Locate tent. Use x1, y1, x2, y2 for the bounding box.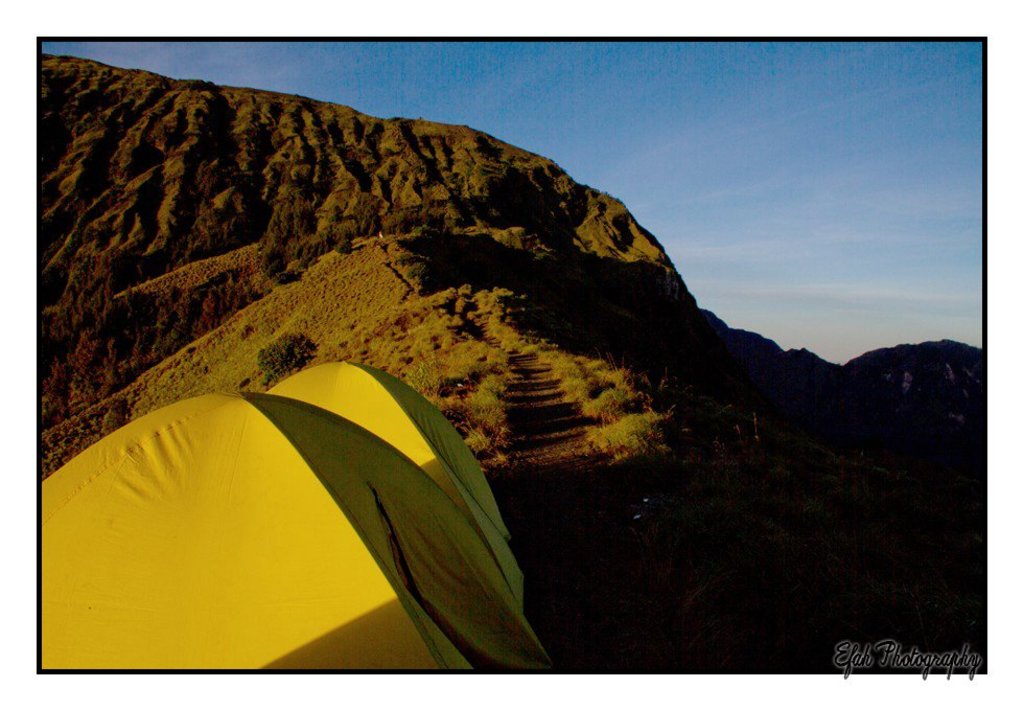
40, 368, 554, 655.
